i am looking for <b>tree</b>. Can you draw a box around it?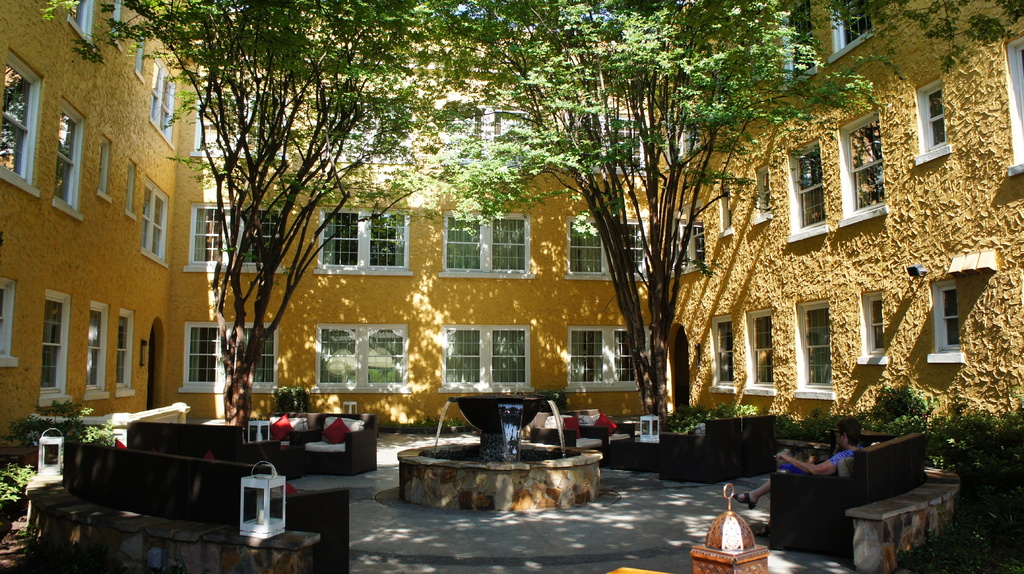
Sure, the bounding box is box=[182, 49, 379, 447].
